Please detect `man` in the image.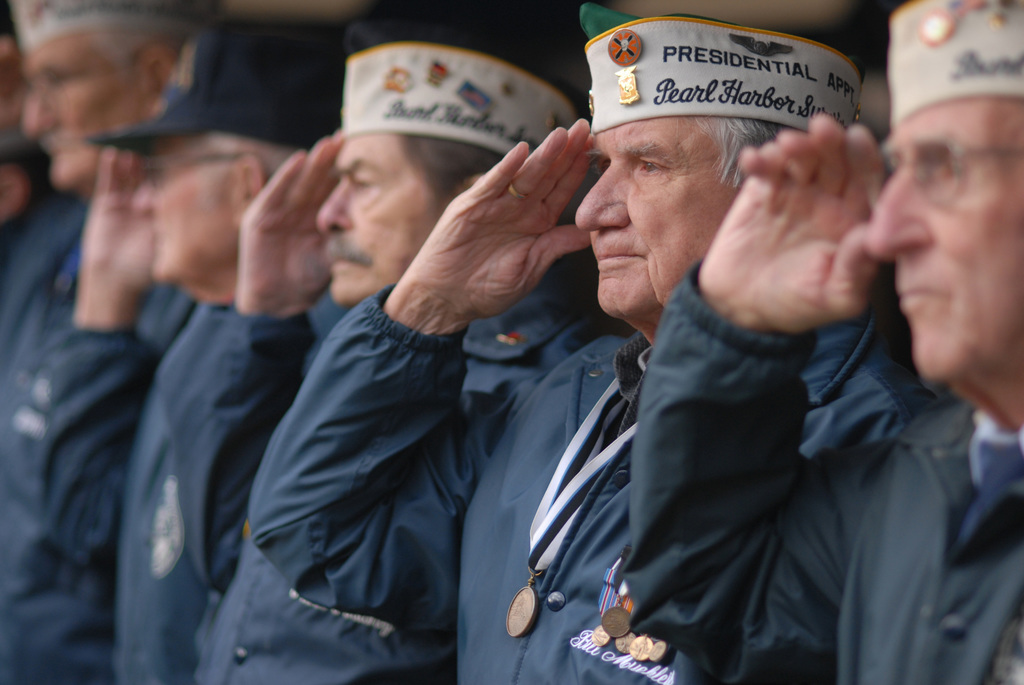
box=[0, 0, 246, 684].
